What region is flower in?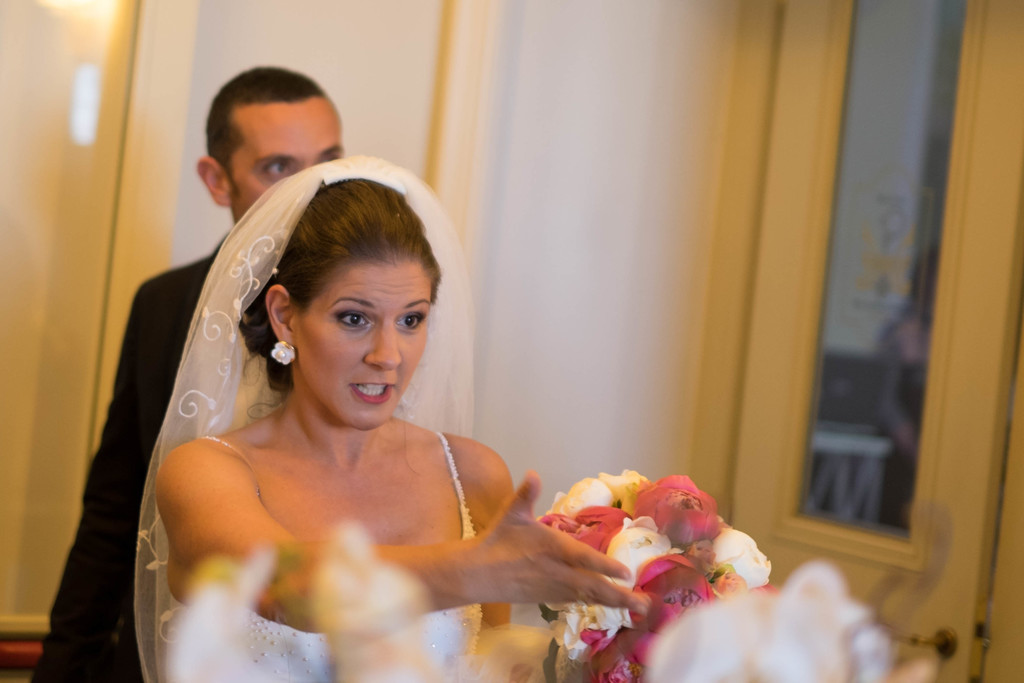
(x1=538, y1=502, x2=607, y2=550).
